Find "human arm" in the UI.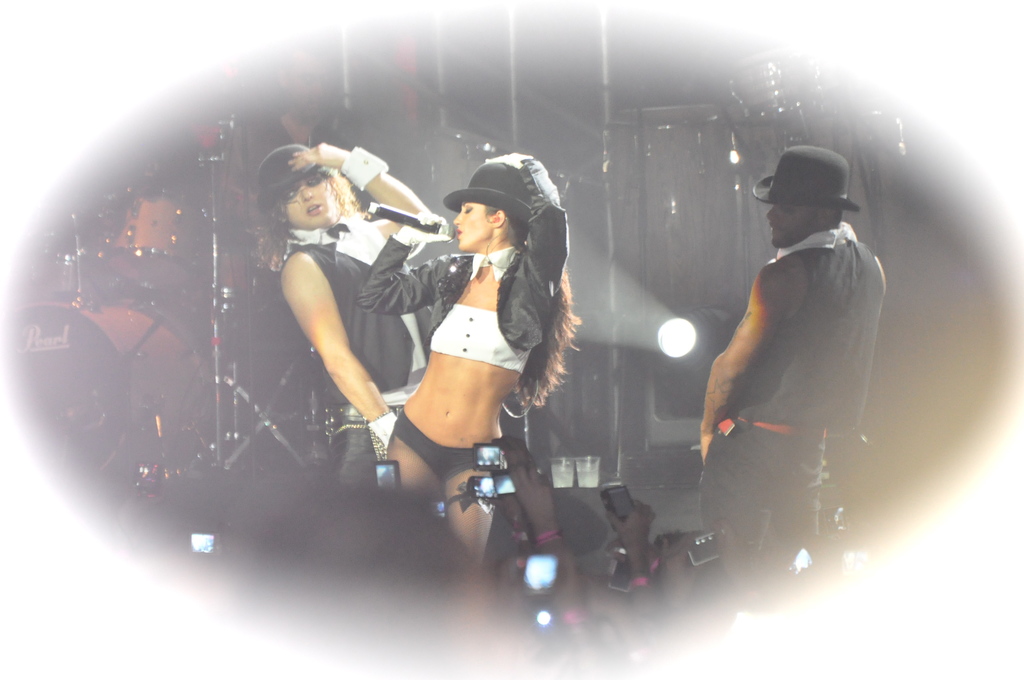
UI element at box(576, 590, 646, 677).
